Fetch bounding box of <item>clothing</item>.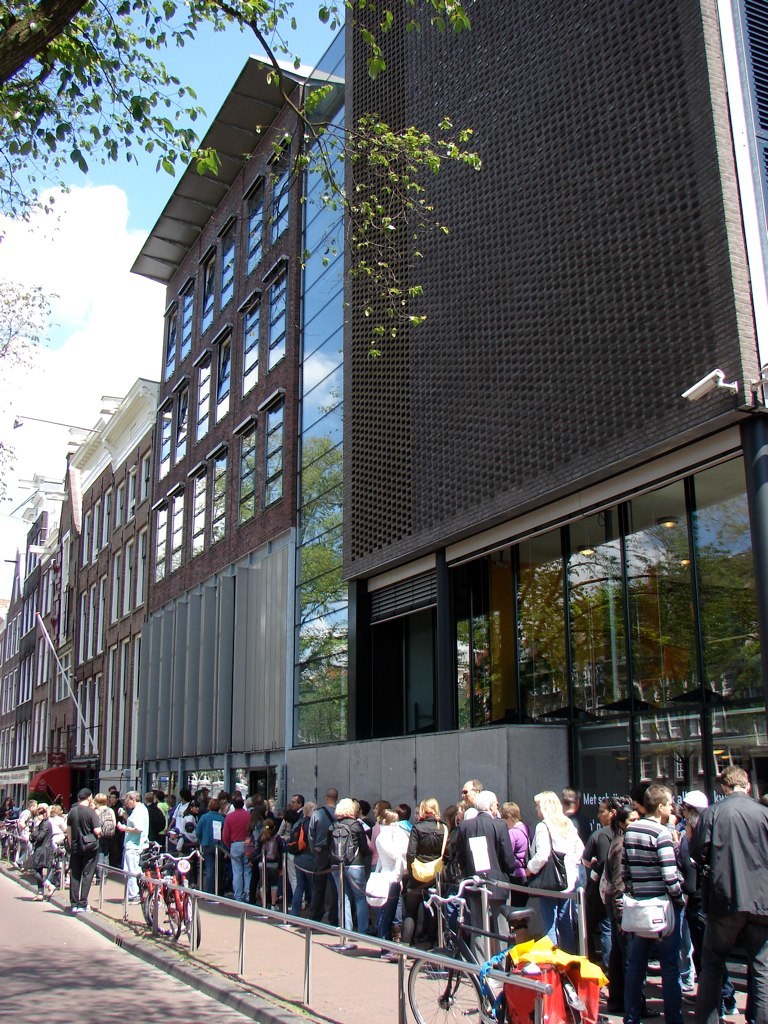
Bbox: Rect(155, 800, 168, 829).
